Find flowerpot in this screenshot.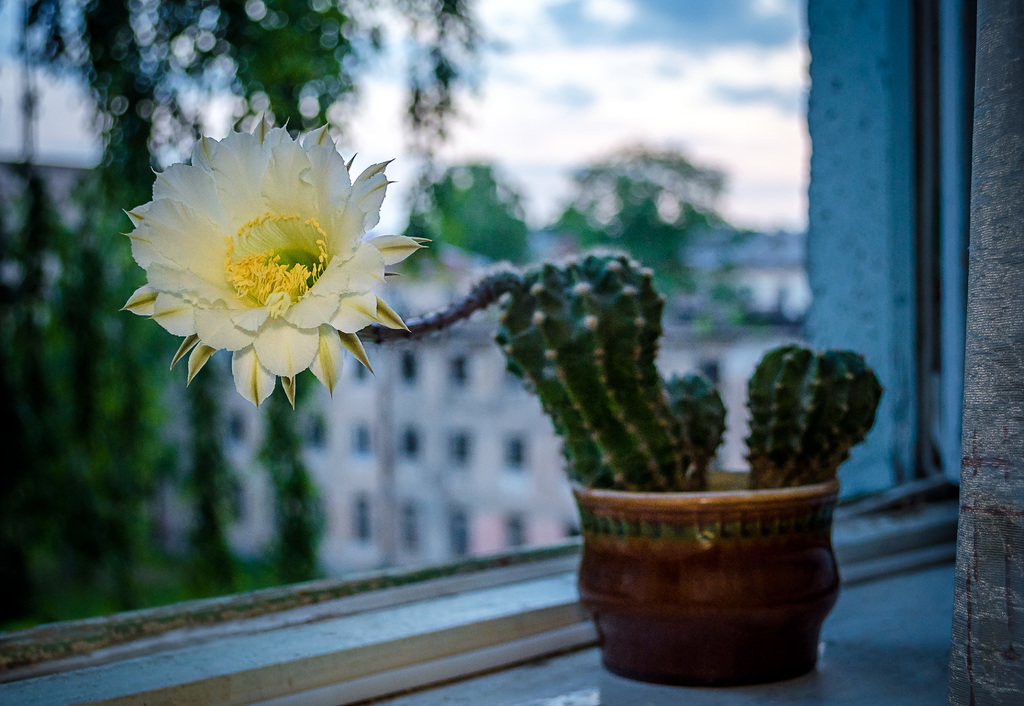
The bounding box for flowerpot is bbox(572, 462, 859, 691).
